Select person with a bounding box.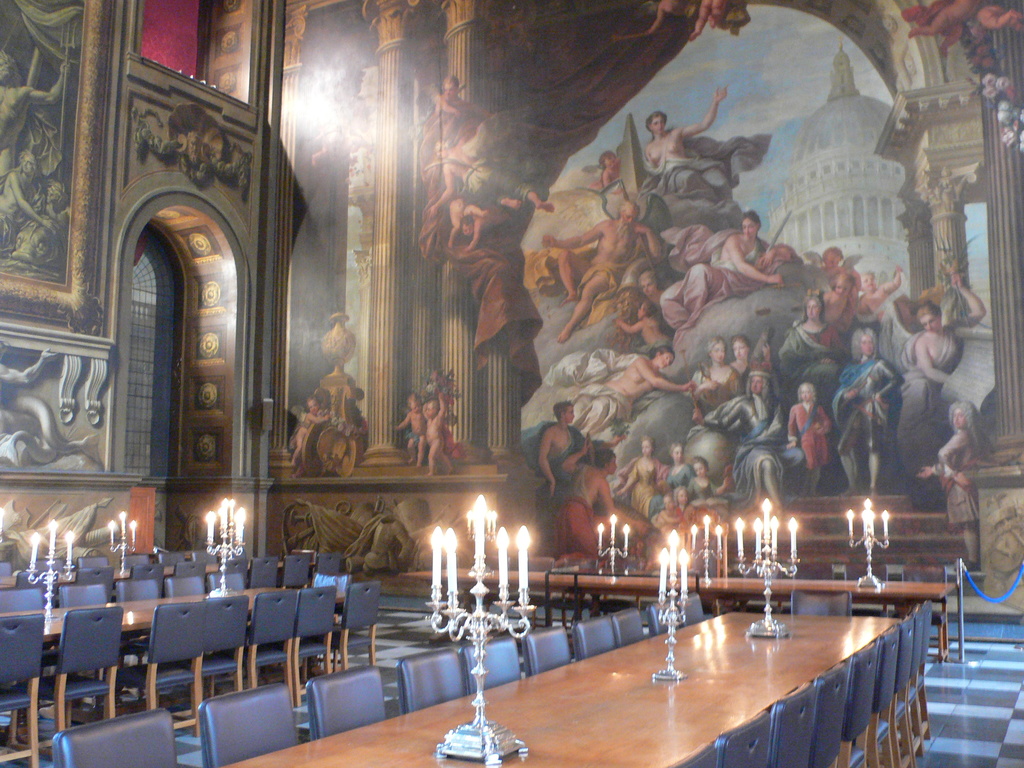
(x1=424, y1=388, x2=454, y2=485).
